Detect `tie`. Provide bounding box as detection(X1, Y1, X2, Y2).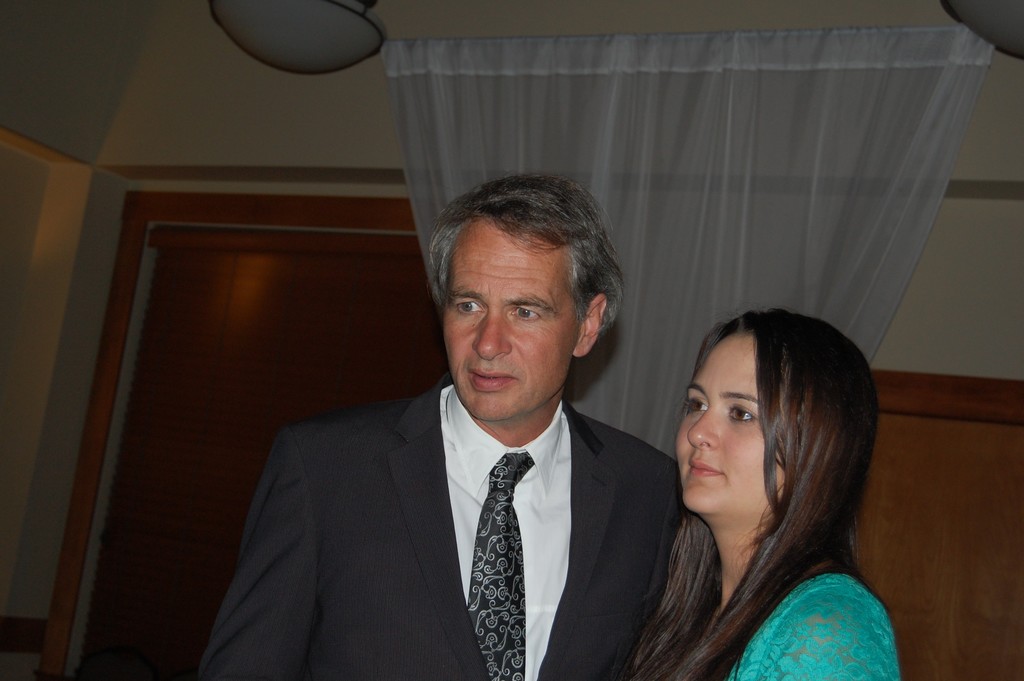
detection(471, 446, 534, 680).
